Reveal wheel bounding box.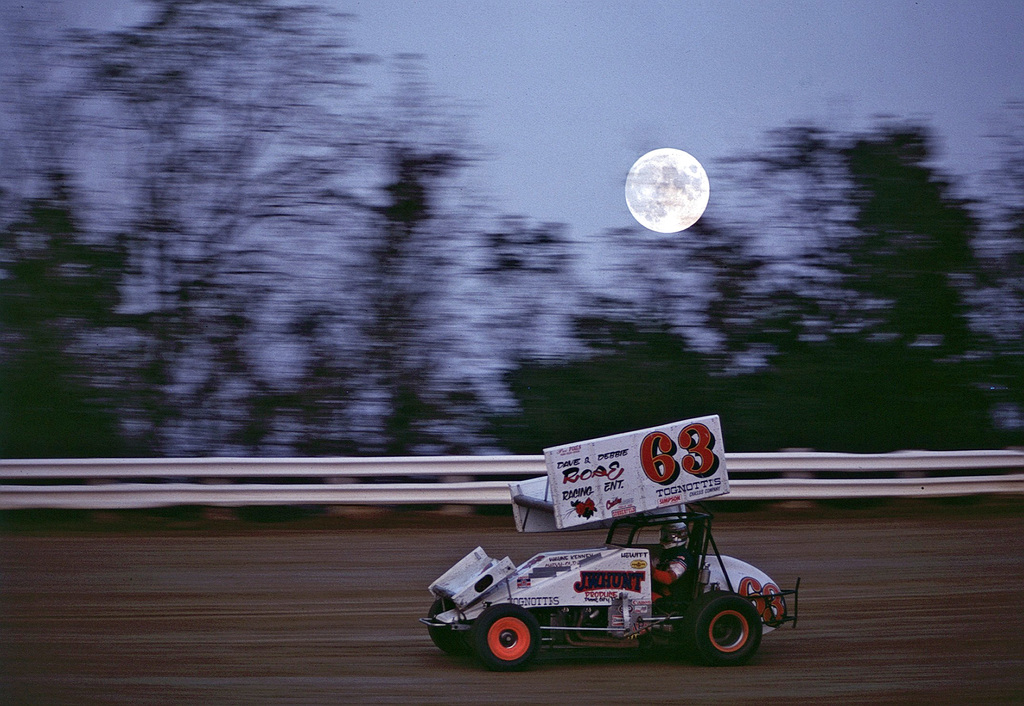
Revealed: [477, 606, 536, 671].
